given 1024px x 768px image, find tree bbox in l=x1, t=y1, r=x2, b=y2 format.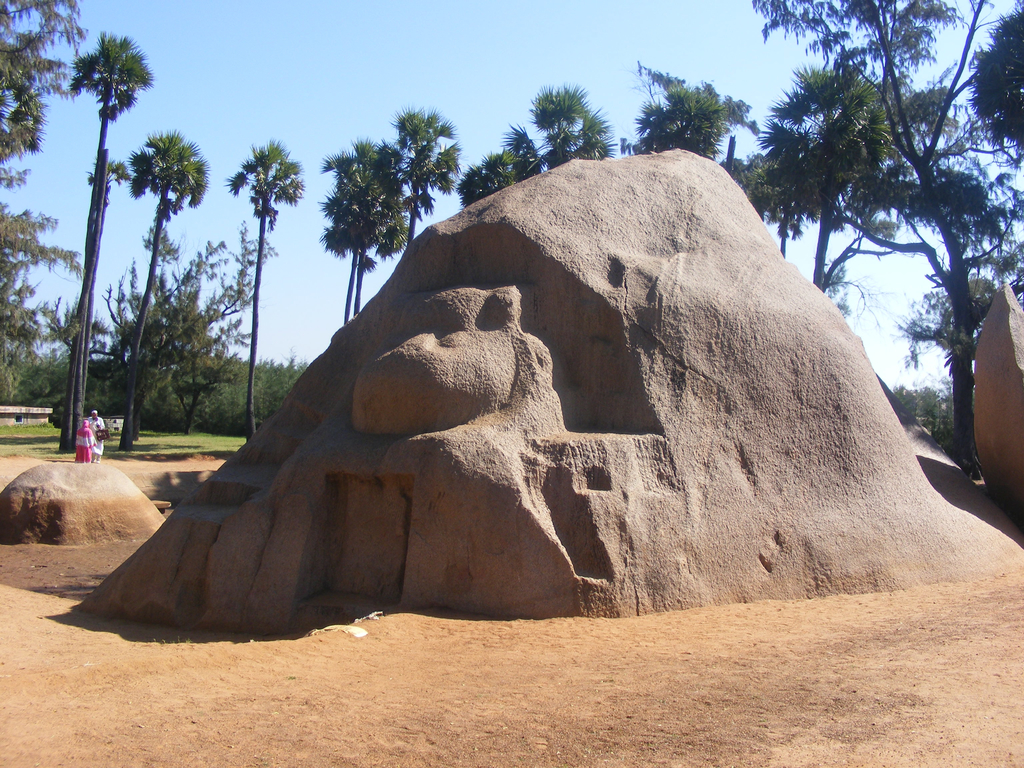
l=0, t=0, r=90, b=400.
